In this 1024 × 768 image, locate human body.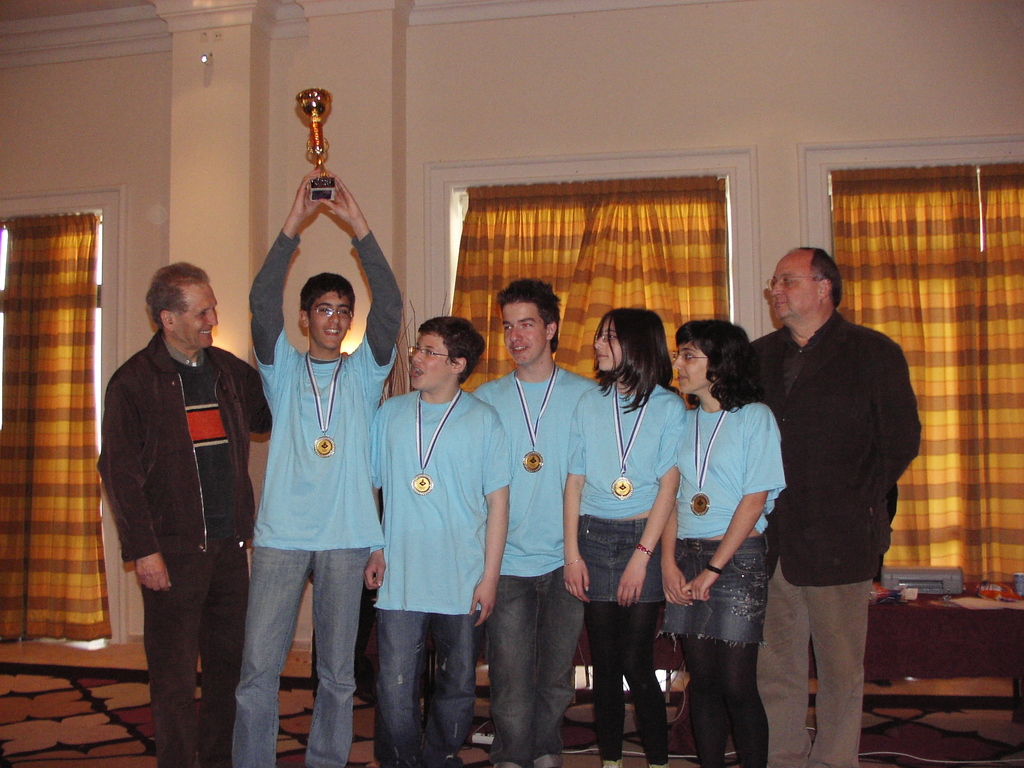
Bounding box: x1=225 y1=164 x2=404 y2=767.
